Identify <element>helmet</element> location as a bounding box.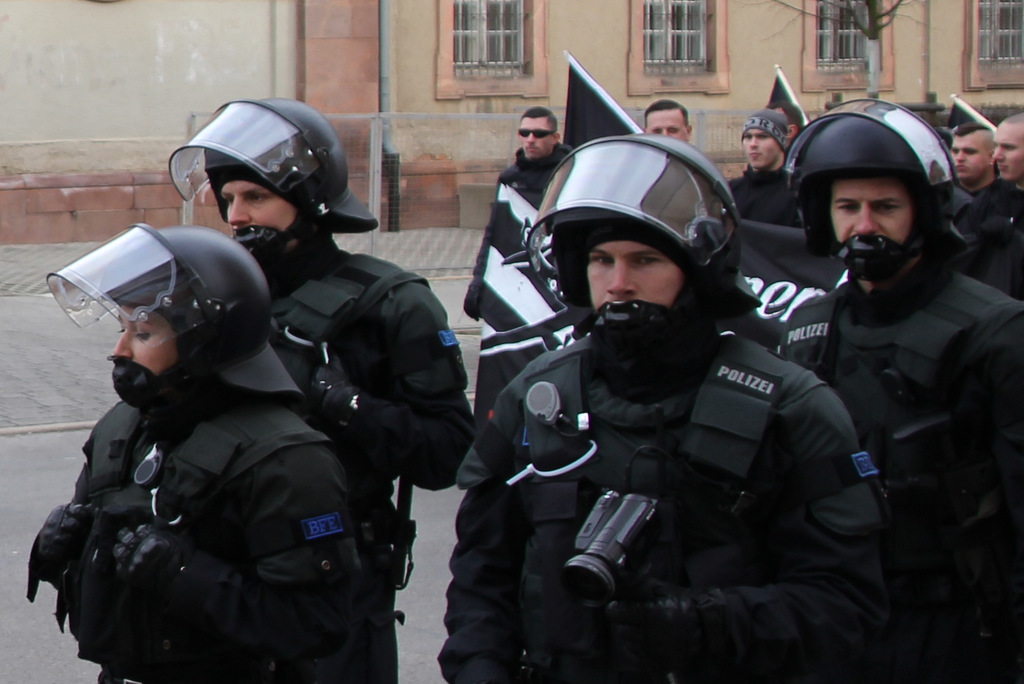
{"left": 783, "top": 96, "right": 968, "bottom": 285}.
